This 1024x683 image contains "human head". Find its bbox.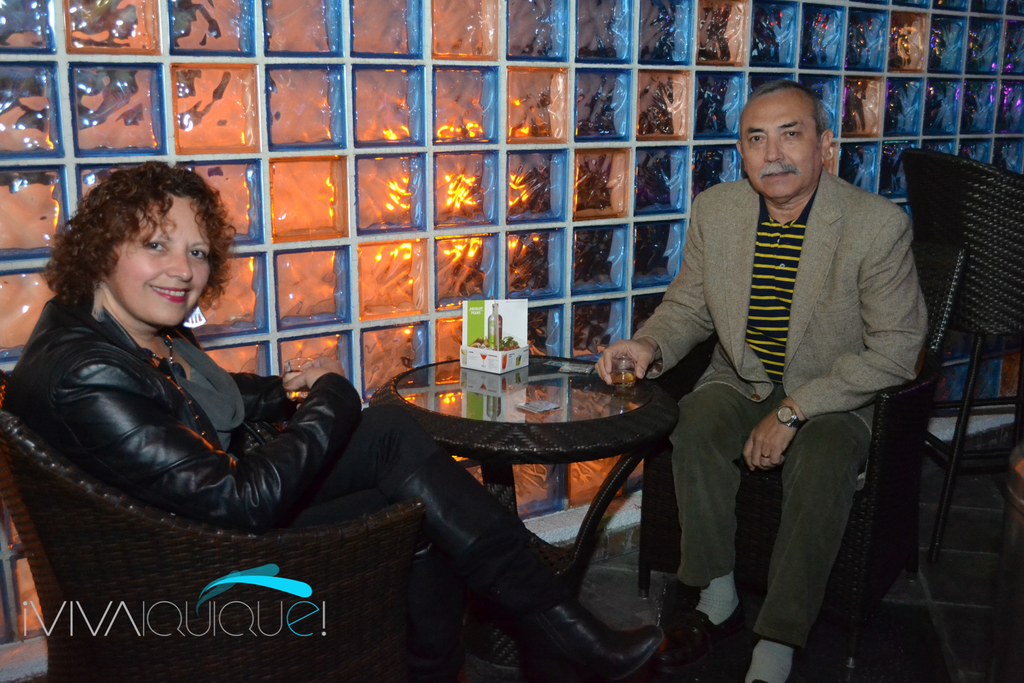
left=739, top=70, right=856, bottom=208.
